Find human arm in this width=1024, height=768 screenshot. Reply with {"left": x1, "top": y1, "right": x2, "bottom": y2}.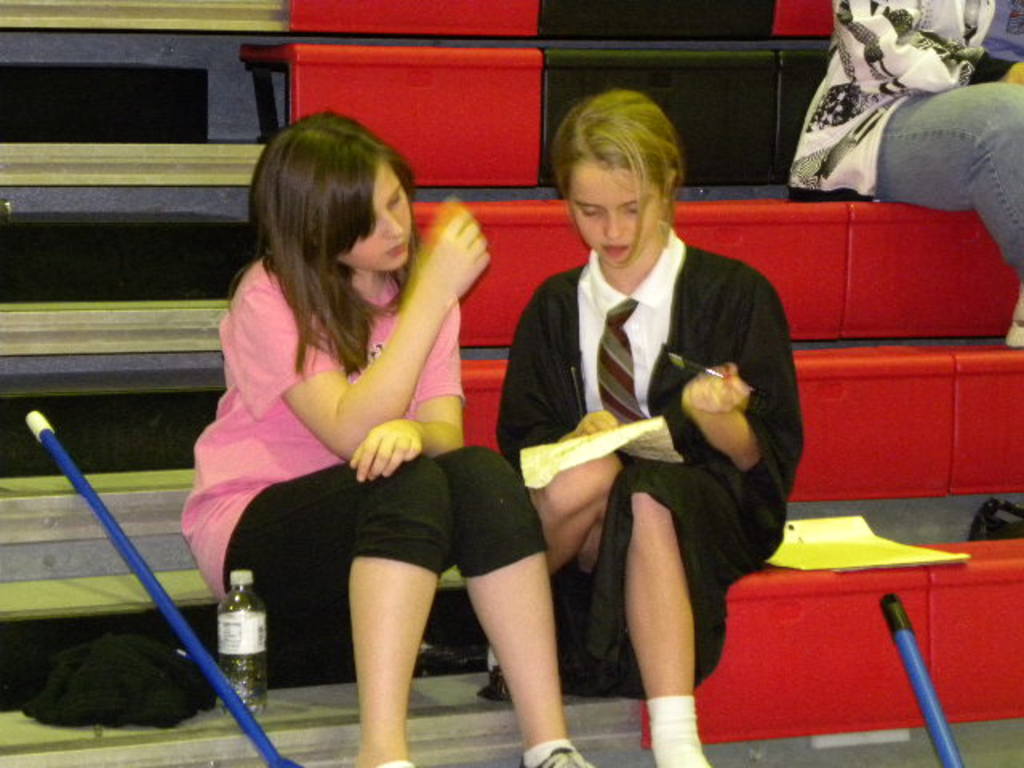
{"left": 829, "top": 0, "right": 1022, "bottom": 112}.
